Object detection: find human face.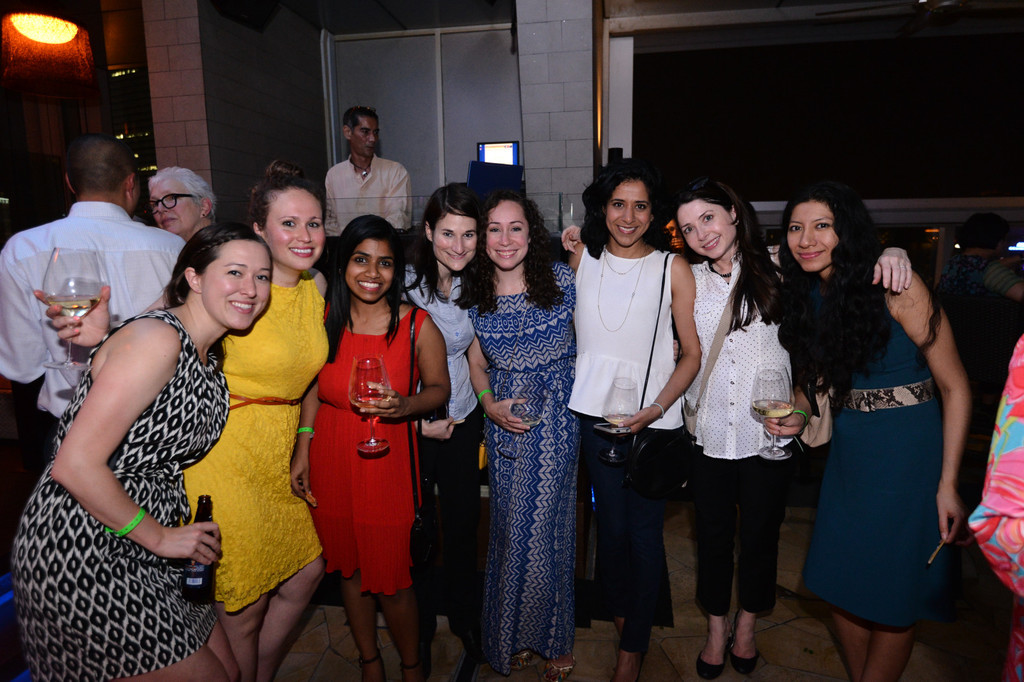
x1=676 y1=201 x2=735 y2=257.
